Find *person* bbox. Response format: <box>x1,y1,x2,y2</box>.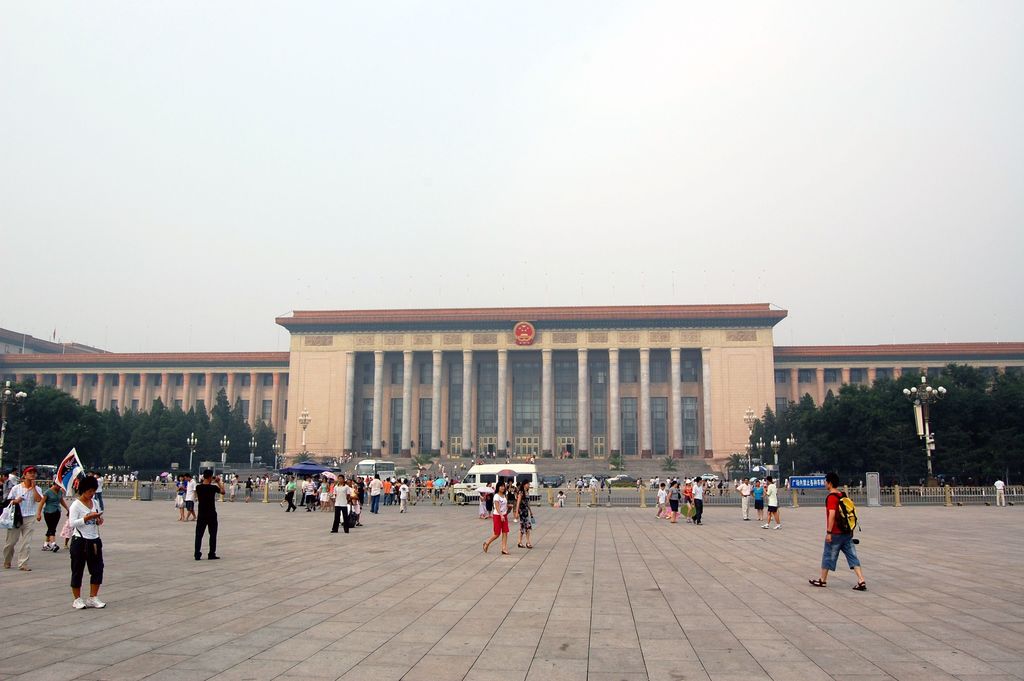
<box>483,483,509,554</box>.
